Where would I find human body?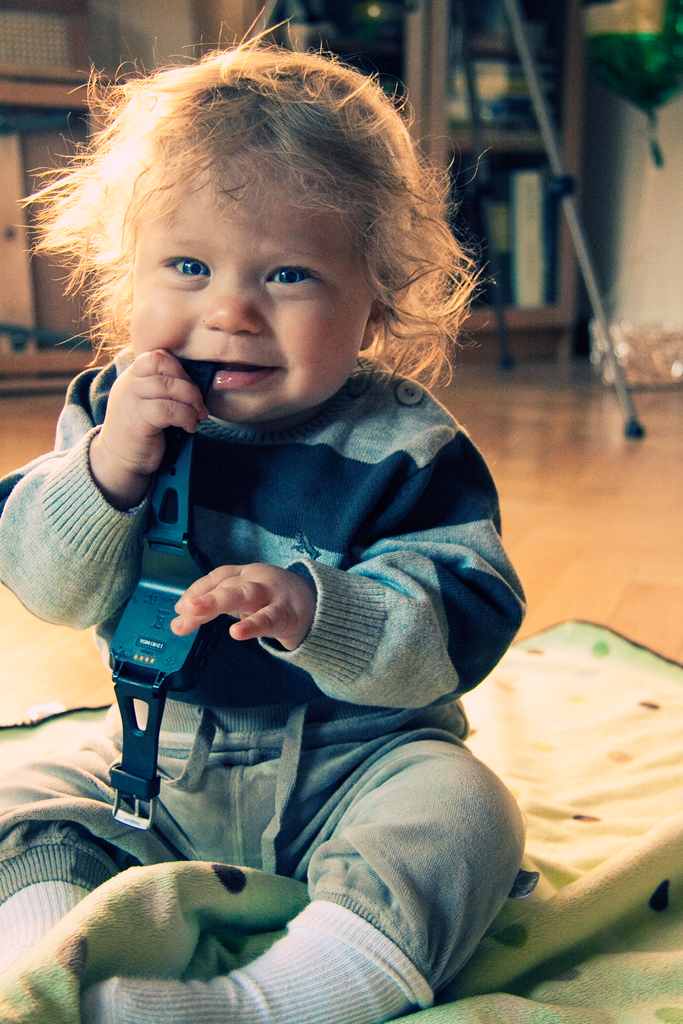
At rect(10, 100, 539, 975).
